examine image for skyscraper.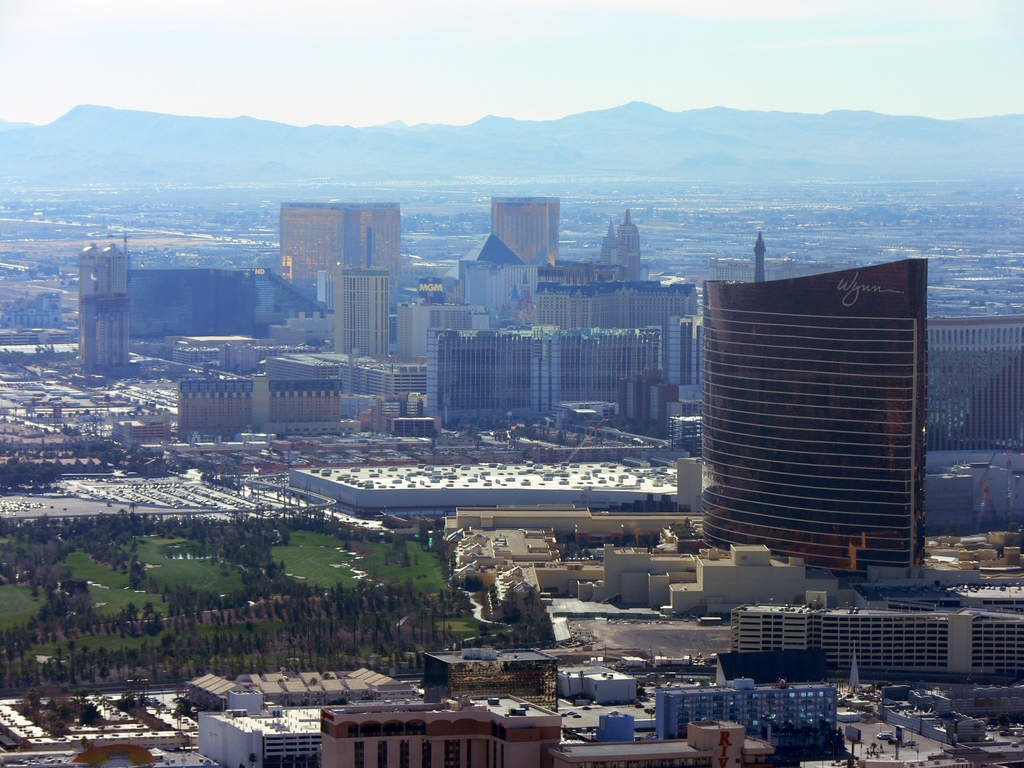
Examination result: crop(703, 255, 923, 566).
